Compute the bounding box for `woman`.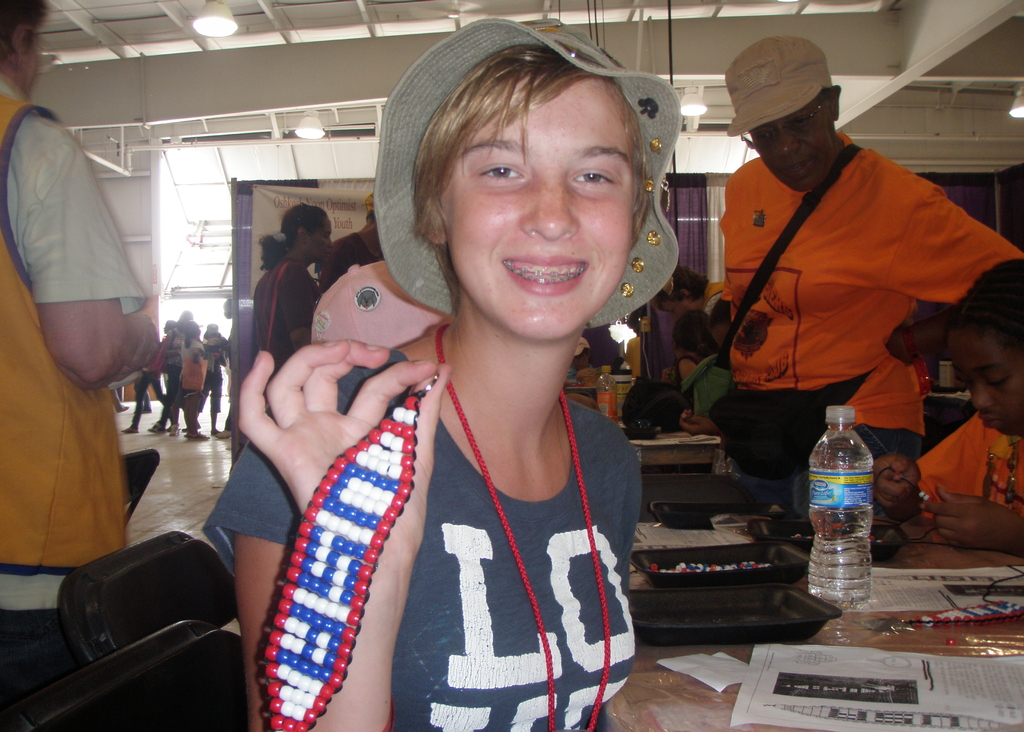
252 204 337 388.
